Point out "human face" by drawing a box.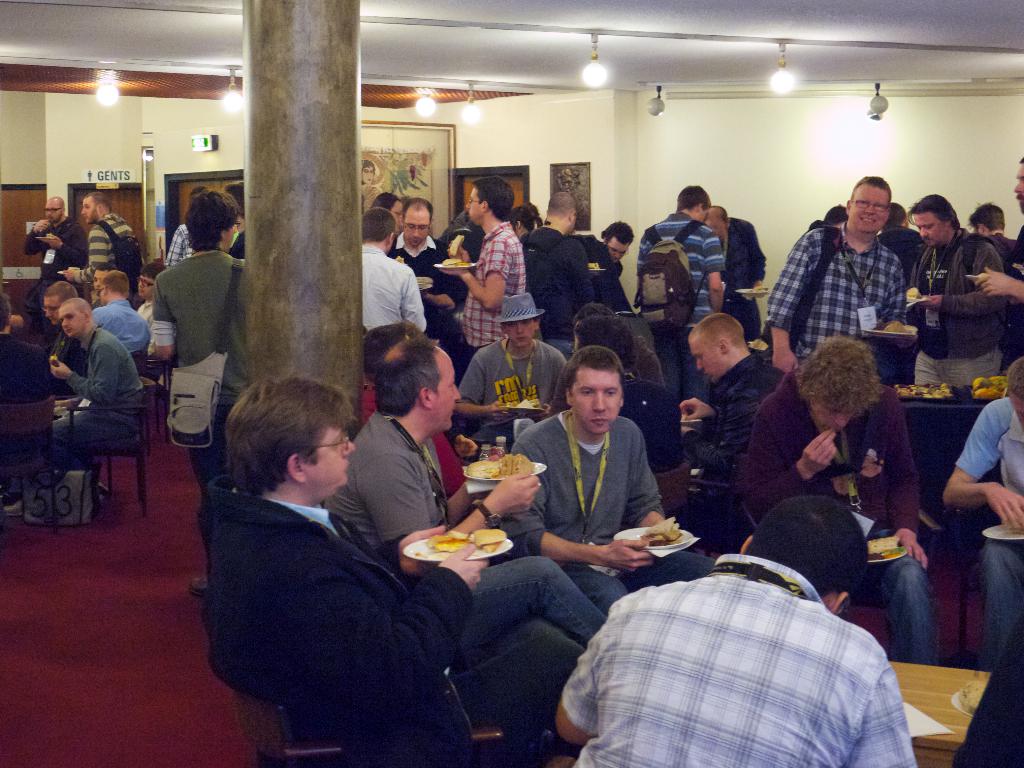
(607, 238, 629, 262).
